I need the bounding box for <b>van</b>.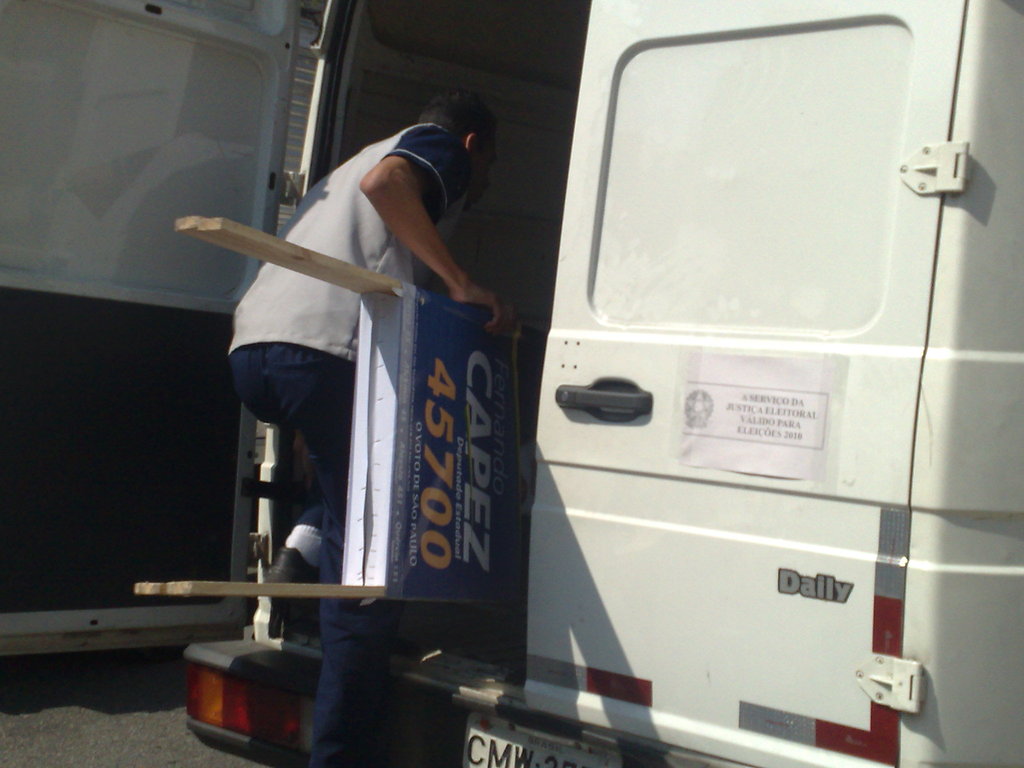
Here it is: locate(179, 0, 1023, 767).
